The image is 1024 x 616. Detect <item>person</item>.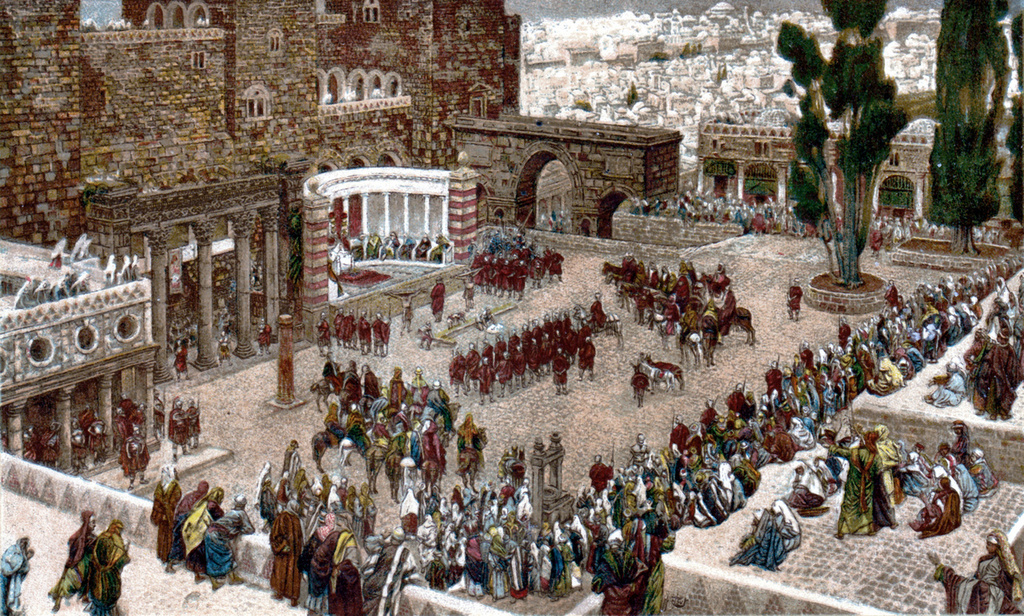
Detection: l=170, t=338, r=186, b=385.
